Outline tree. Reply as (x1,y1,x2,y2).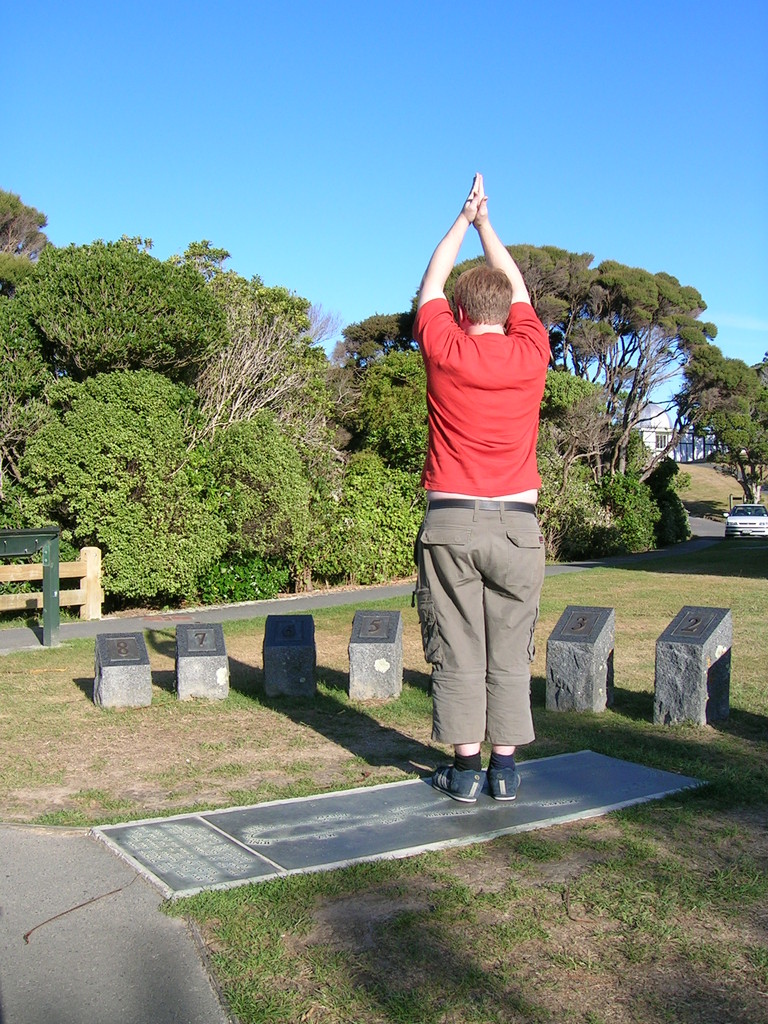
(672,364,767,504).
